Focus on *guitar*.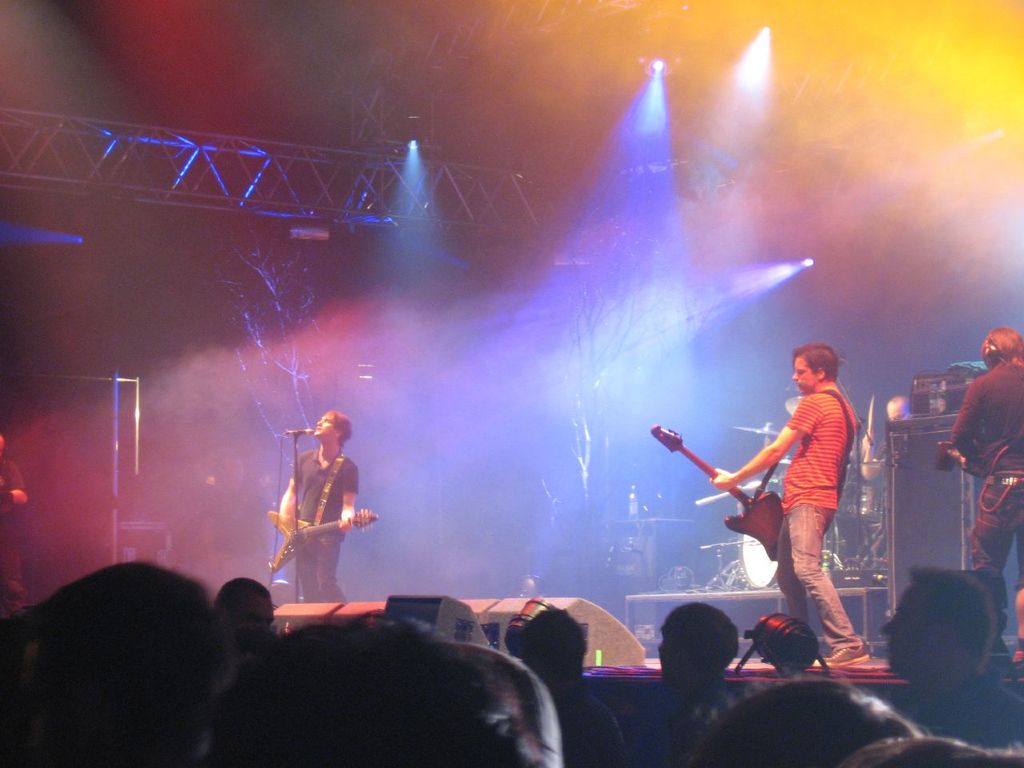
Focused at [650, 427, 790, 558].
